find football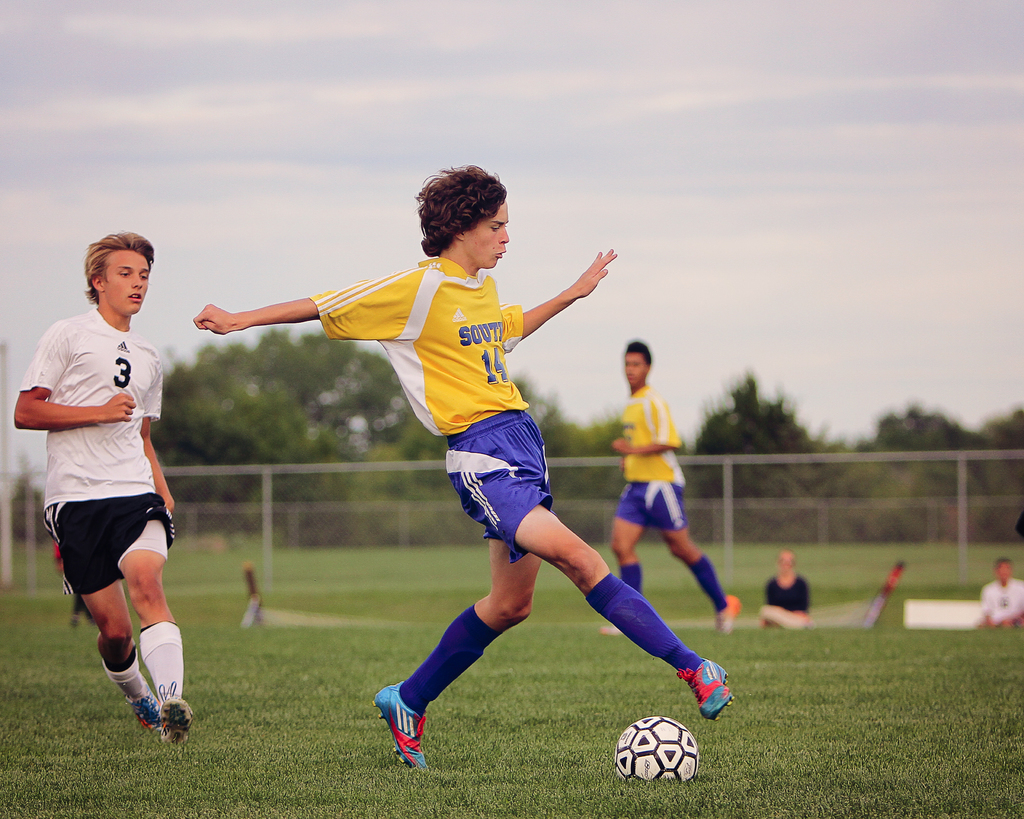
(611, 716, 695, 785)
